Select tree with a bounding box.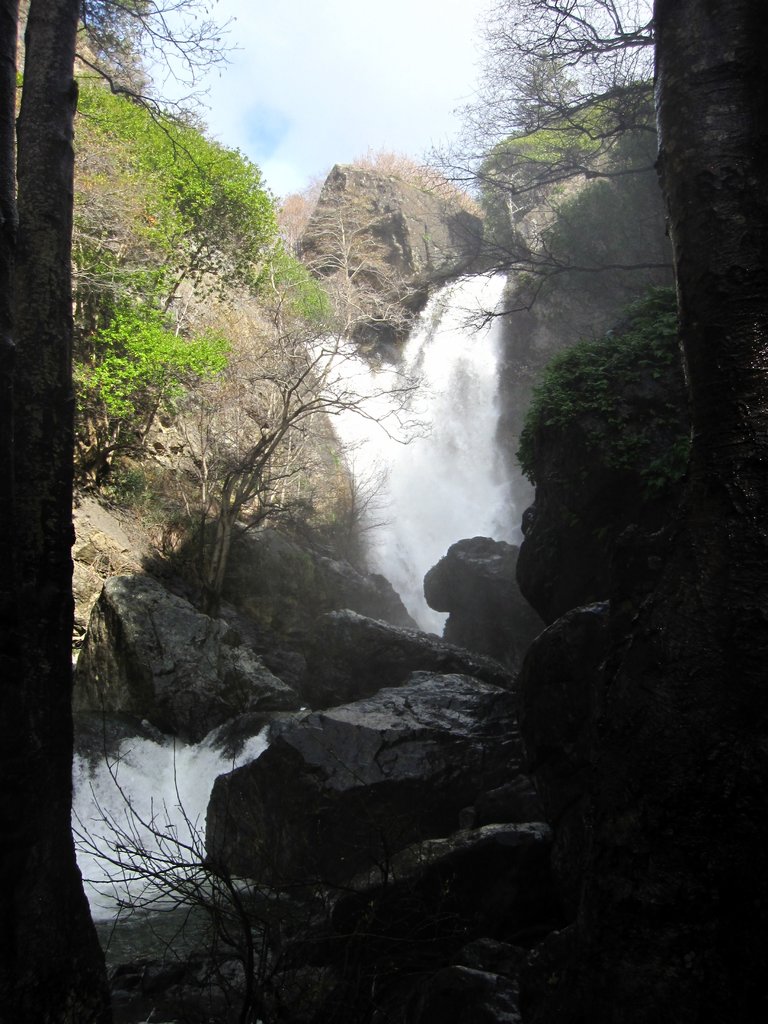
{"left": 414, "top": 0, "right": 659, "bottom": 188}.
